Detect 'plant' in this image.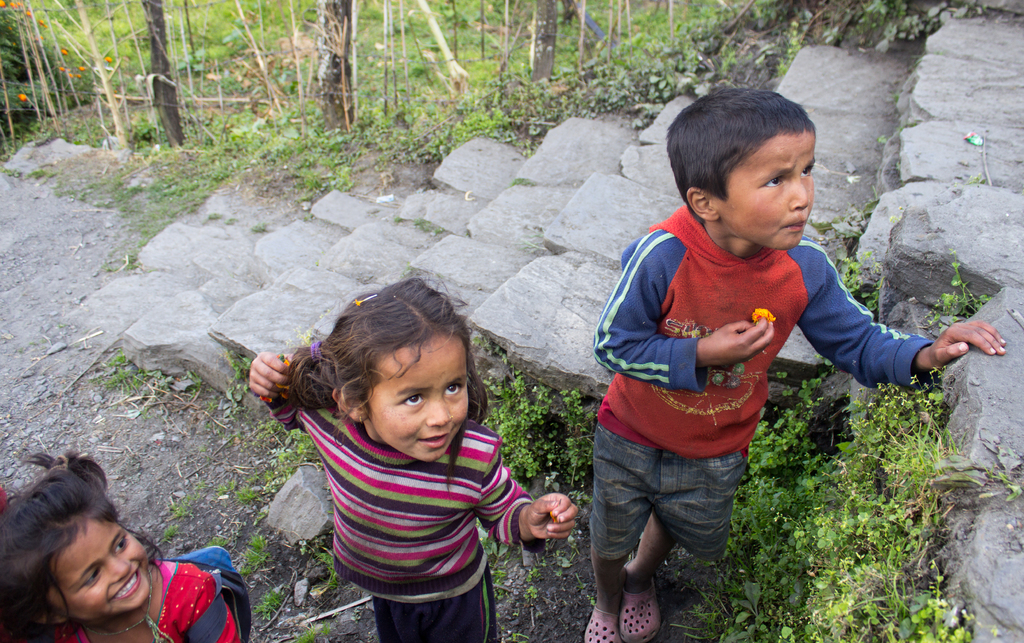
Detection: l=786, t=365, r=954, b=642.
